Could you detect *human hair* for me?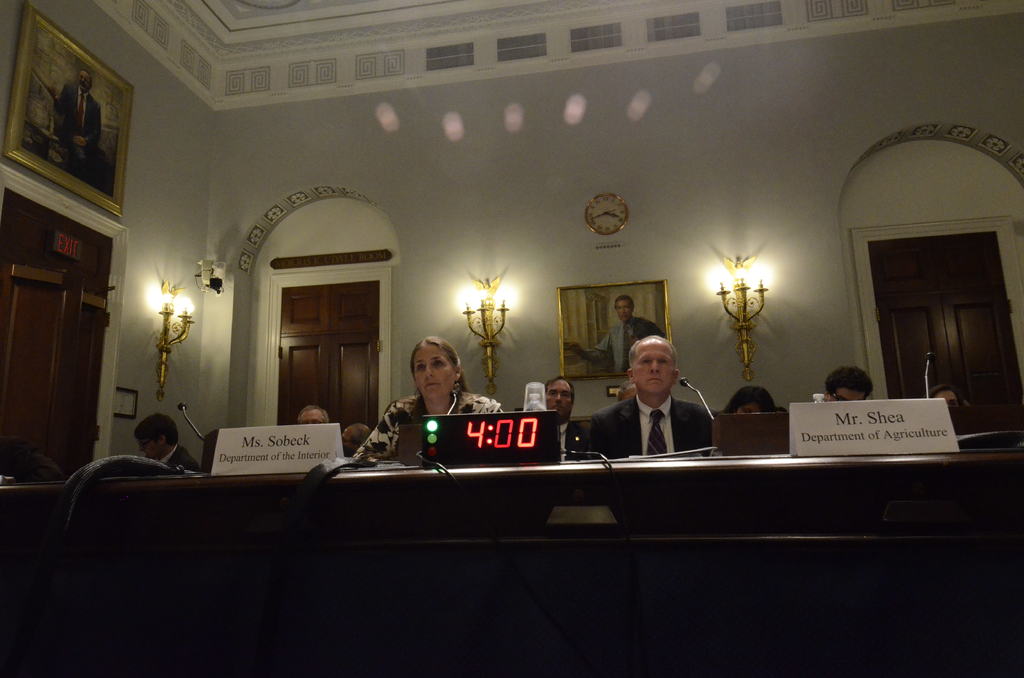
Detection result: 824,359,872,401.
